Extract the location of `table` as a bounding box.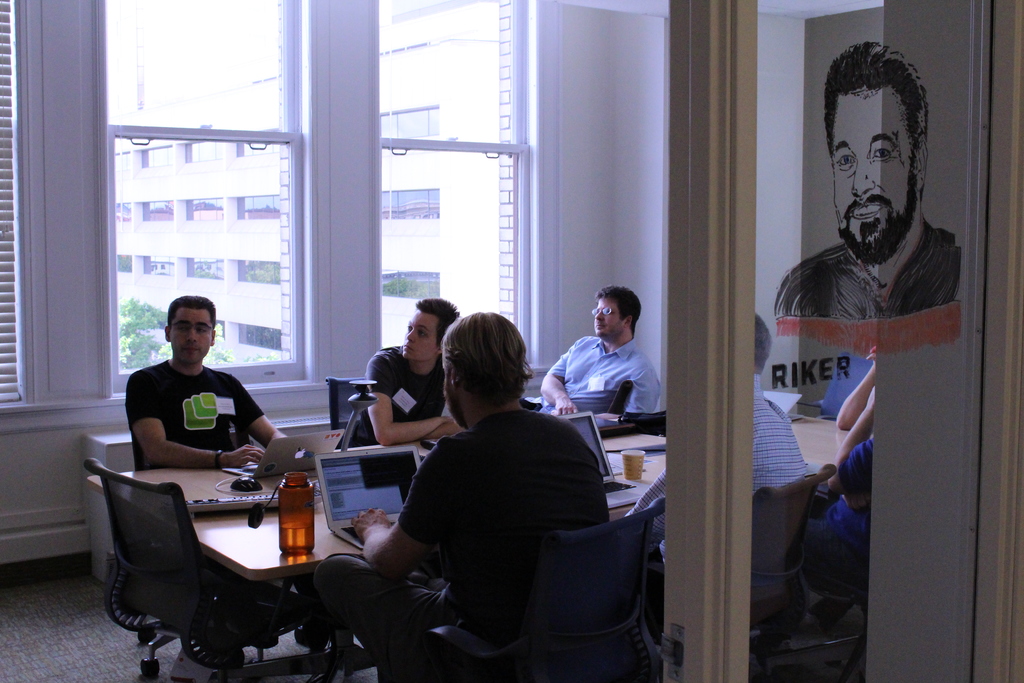
{"left": 88, "top": 409, "right": 814, "bottom": 579}.
